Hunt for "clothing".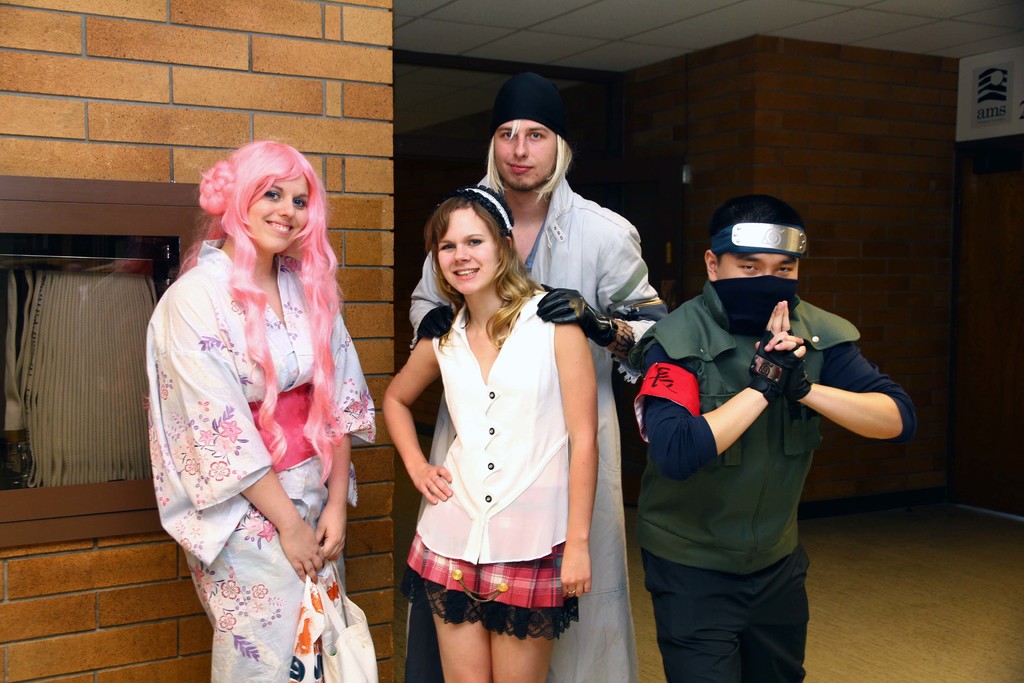
Hunted down at locate(147, 236, 378, 682).
